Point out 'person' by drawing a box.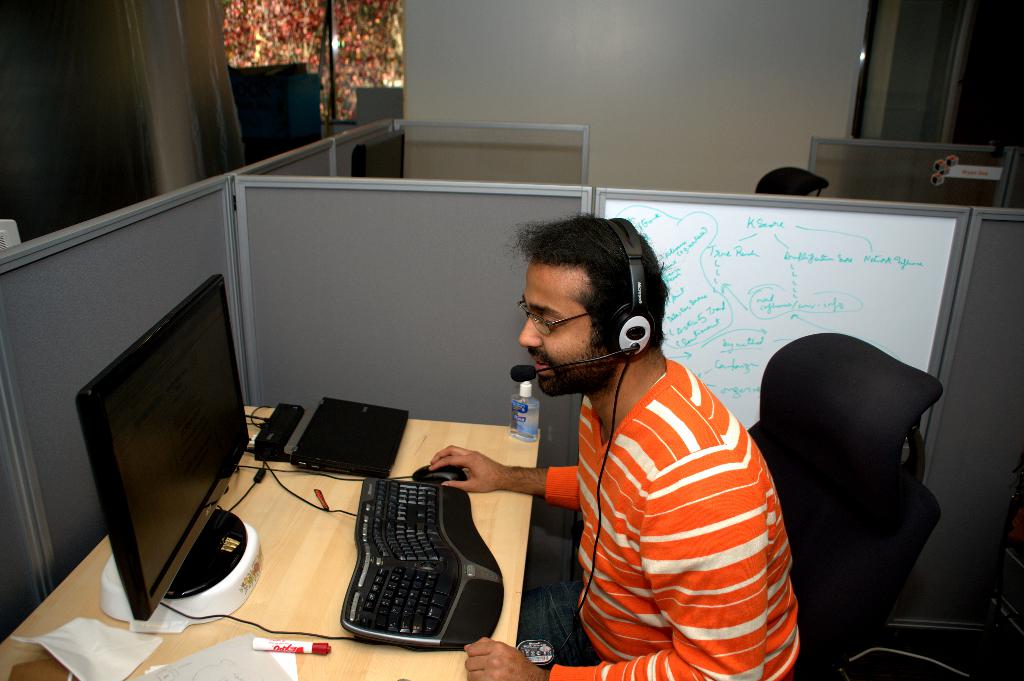
rect(458, 204, 776, 680).
